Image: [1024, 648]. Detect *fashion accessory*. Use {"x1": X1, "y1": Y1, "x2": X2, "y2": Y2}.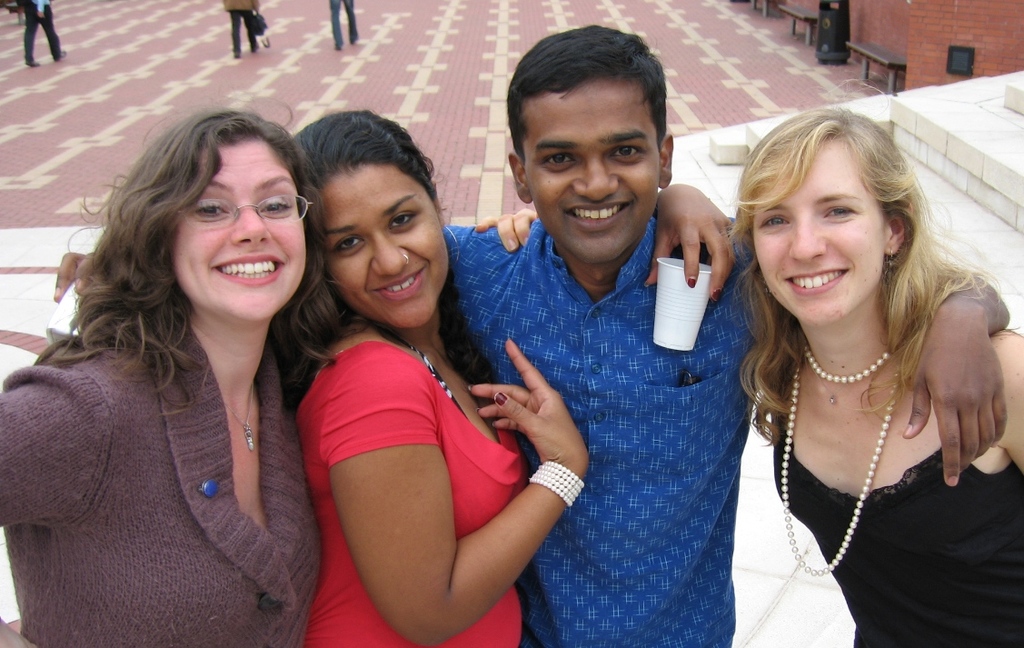
{"x1": 777, "y1": 340, "x2": 902, "y2": 578}.
